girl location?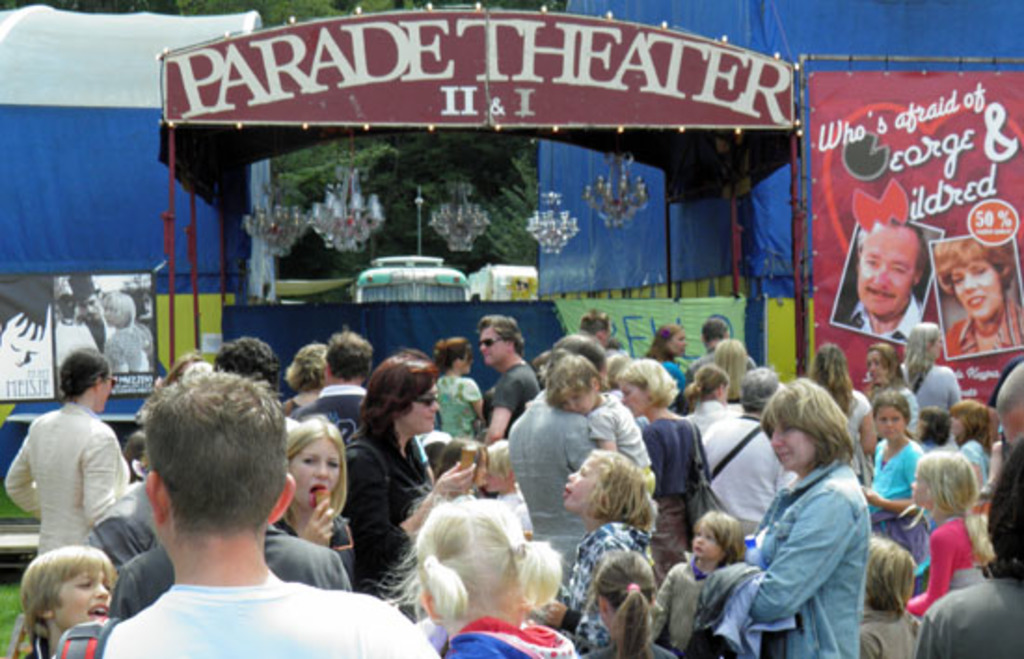
bbox=(905, 449, 996, 616)
